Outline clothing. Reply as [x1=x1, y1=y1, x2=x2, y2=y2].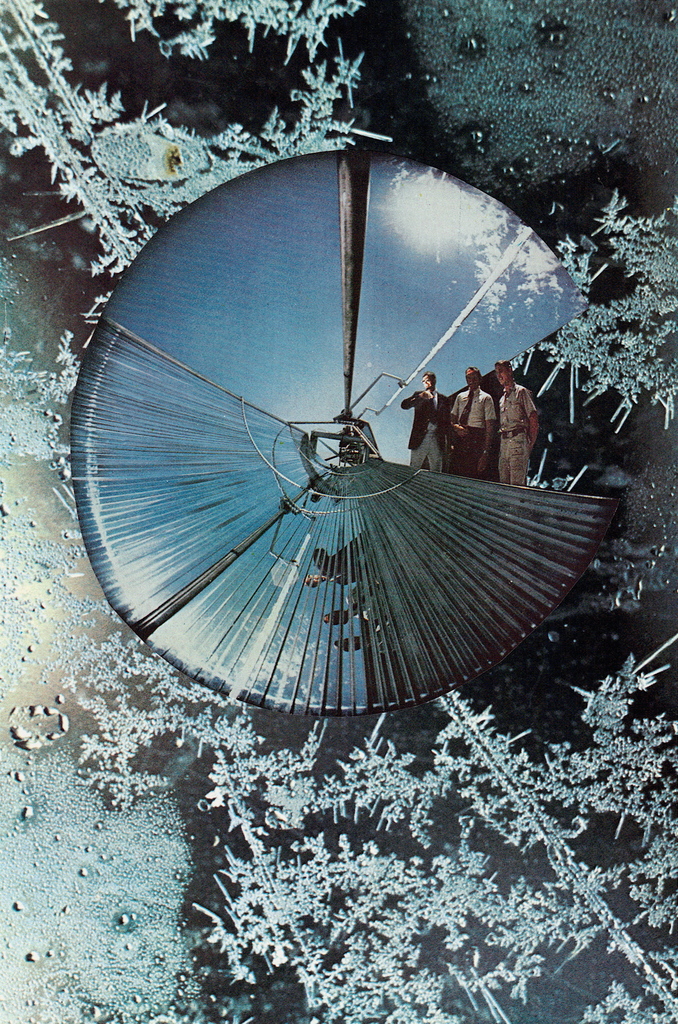
[x1=444, y1=389, x2=492, y2=481].
